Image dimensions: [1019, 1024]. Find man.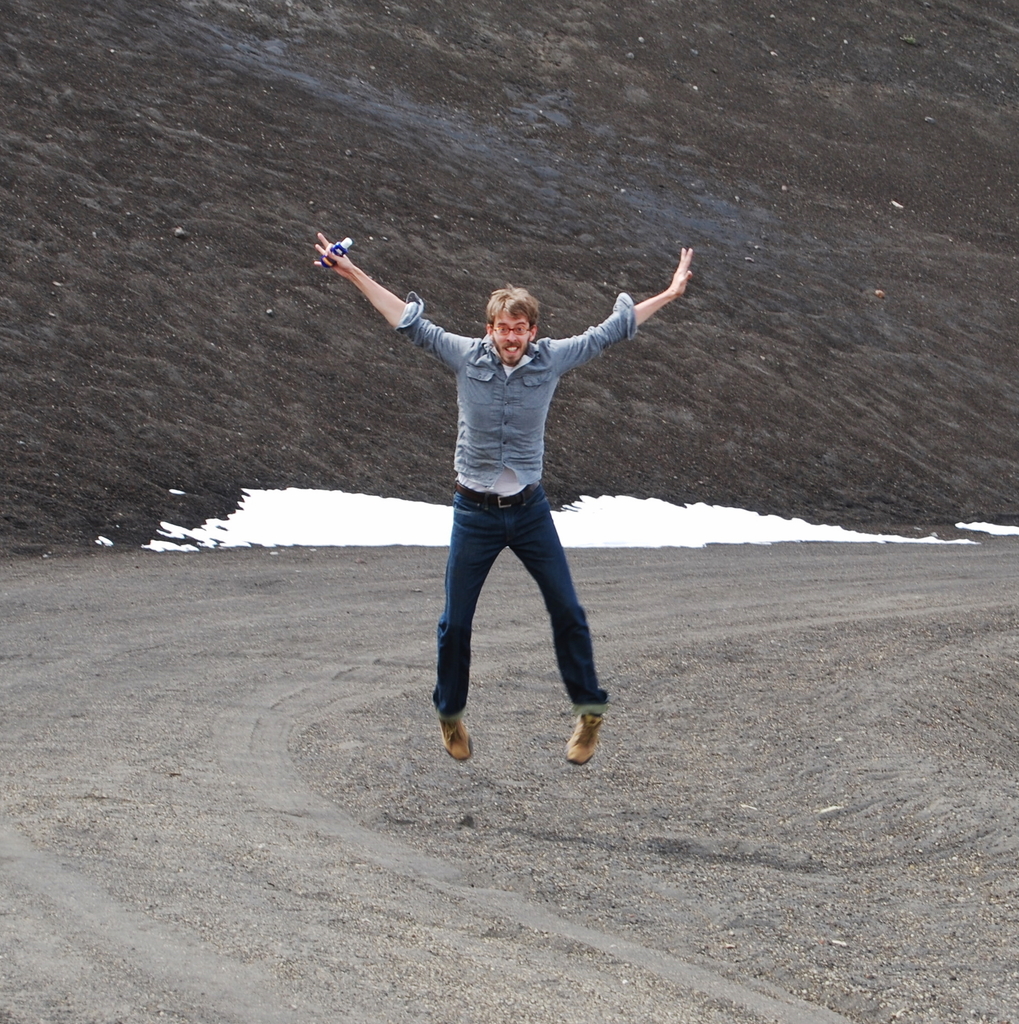
box=[333, 247, 693, 739].
